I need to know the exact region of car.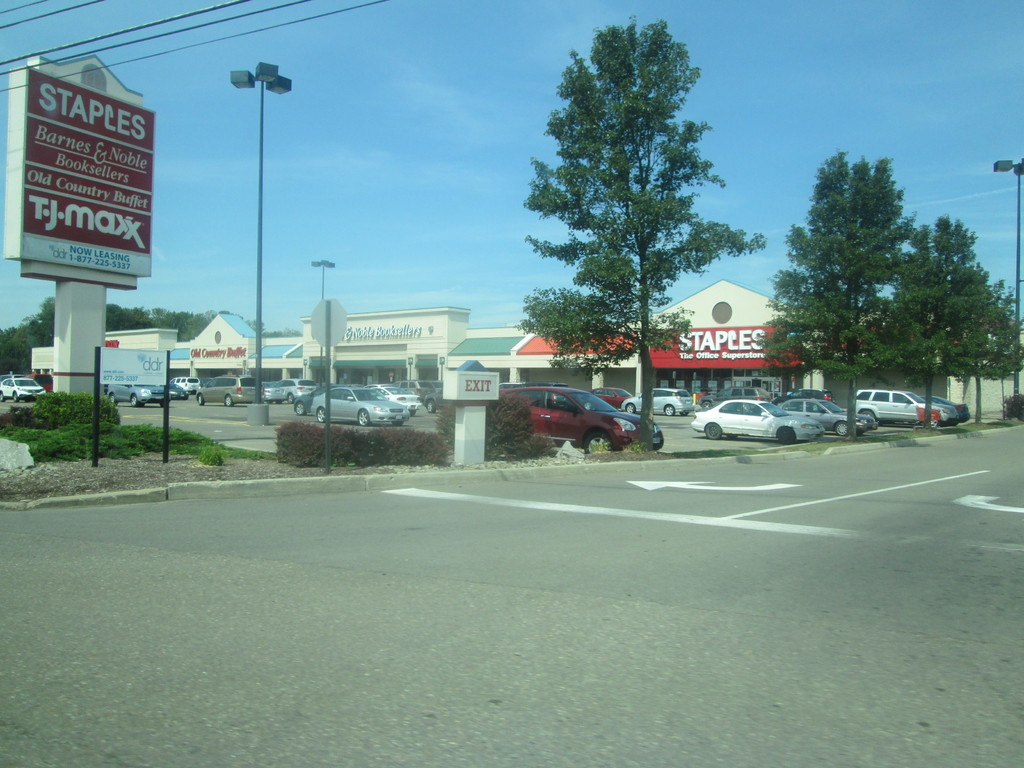
Region: crop(174, 377, 201, 393).
